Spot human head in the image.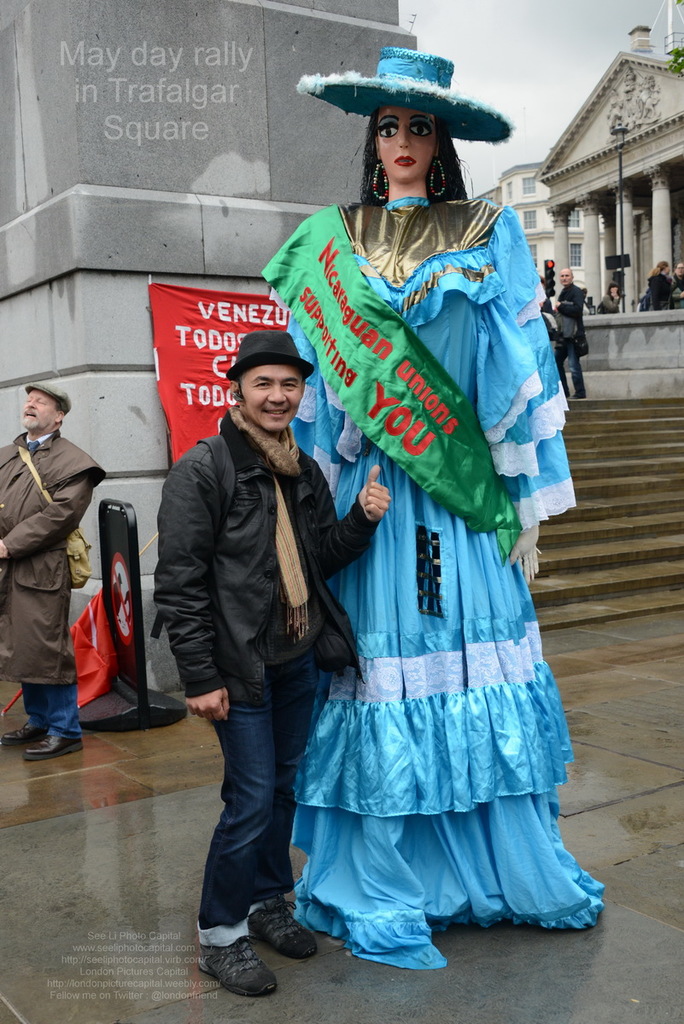
human head found at <box>559,264,571,290</box>.
